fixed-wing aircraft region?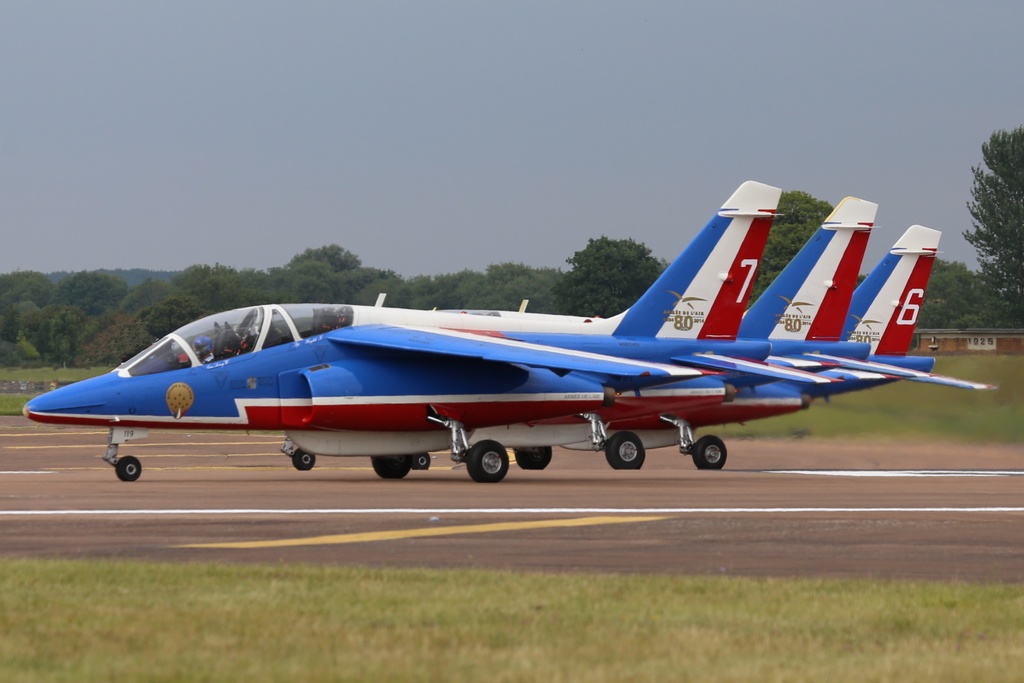
x1=24 y1=180 x2=845 y2=482
